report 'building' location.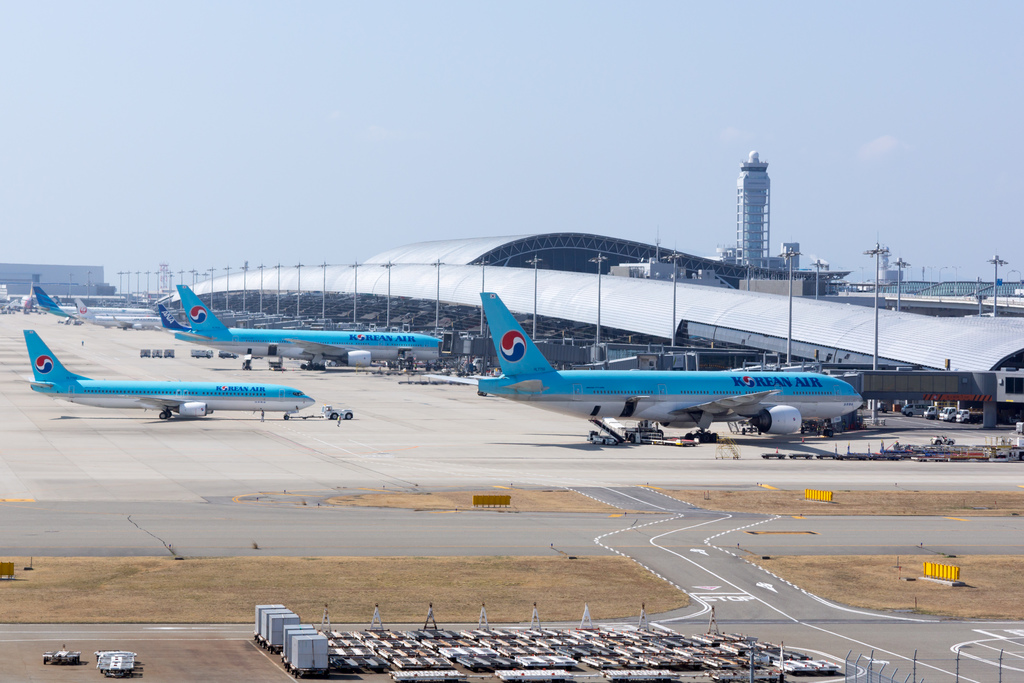
Report: [721,142,799,286].
